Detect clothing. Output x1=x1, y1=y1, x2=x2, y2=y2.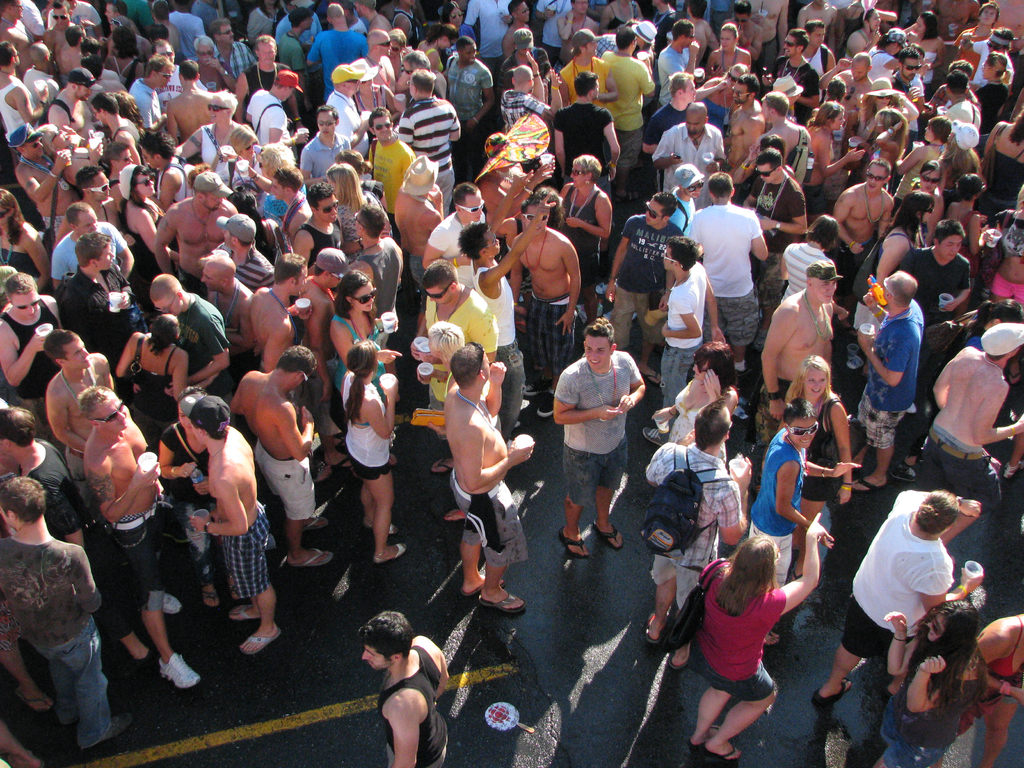
x1=466, y1=0, x2=515, y2=49.
